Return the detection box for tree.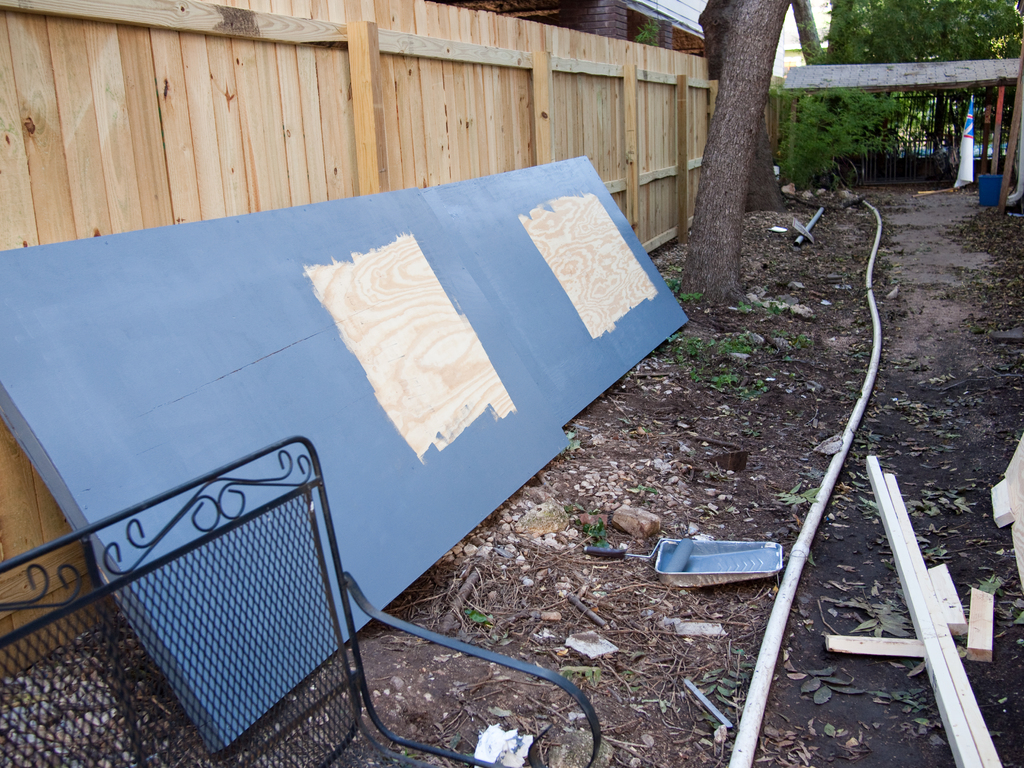
(773, 37, 927, 193).
